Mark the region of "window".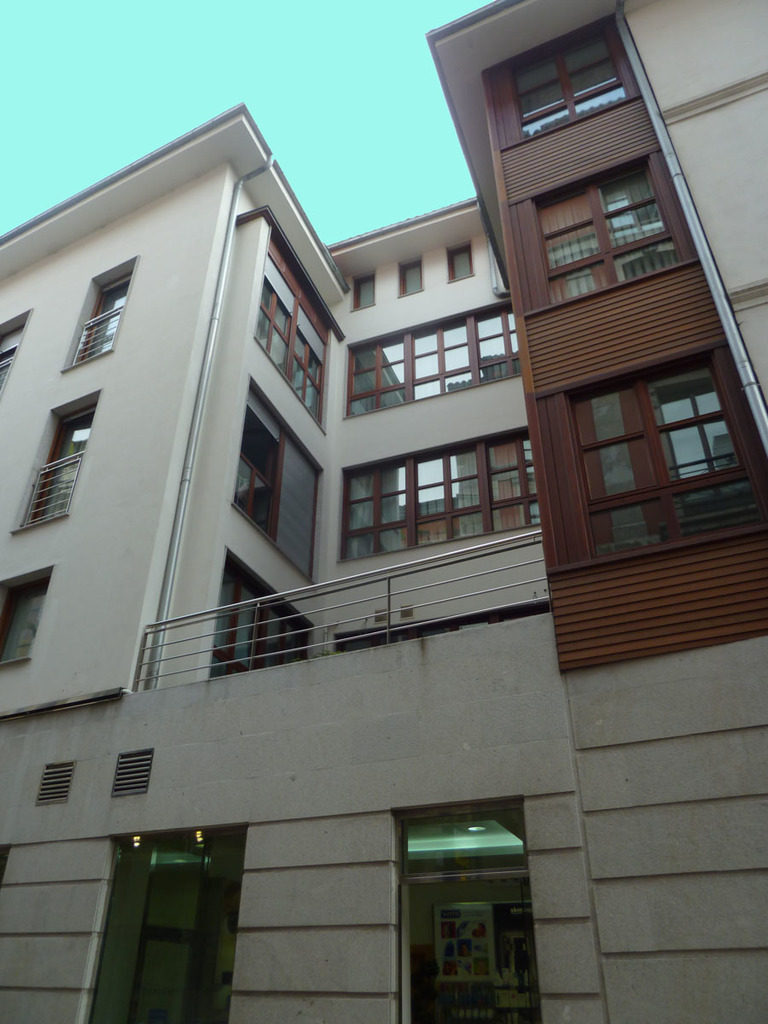
Region: left=446, top=242, right=474, bottom=281.
